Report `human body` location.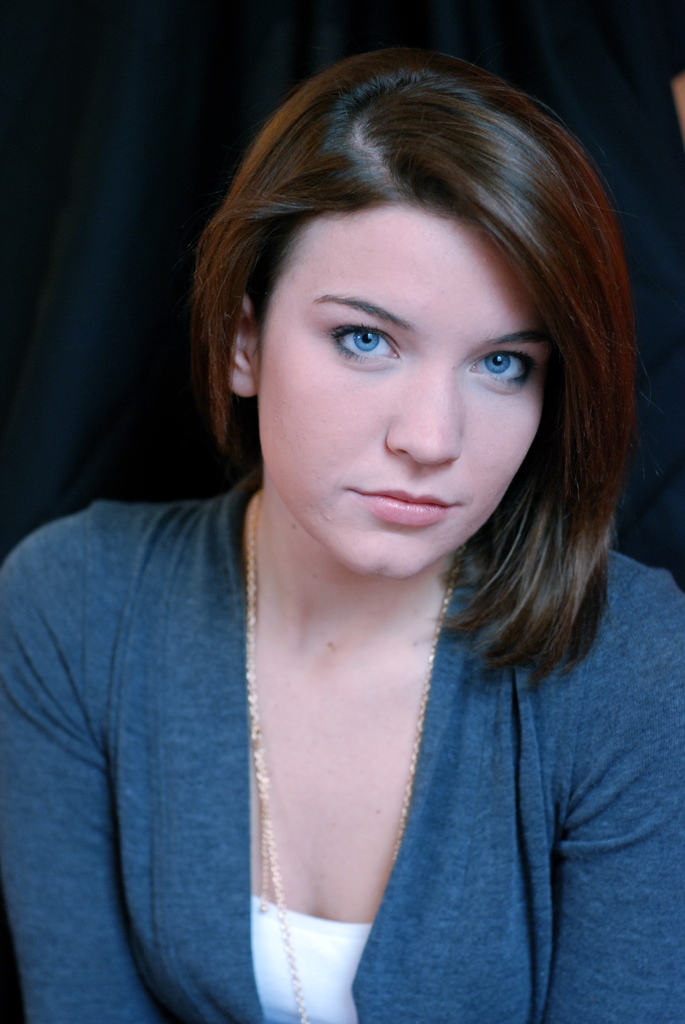
Report: BBox(0, 43, 684, 1023).
